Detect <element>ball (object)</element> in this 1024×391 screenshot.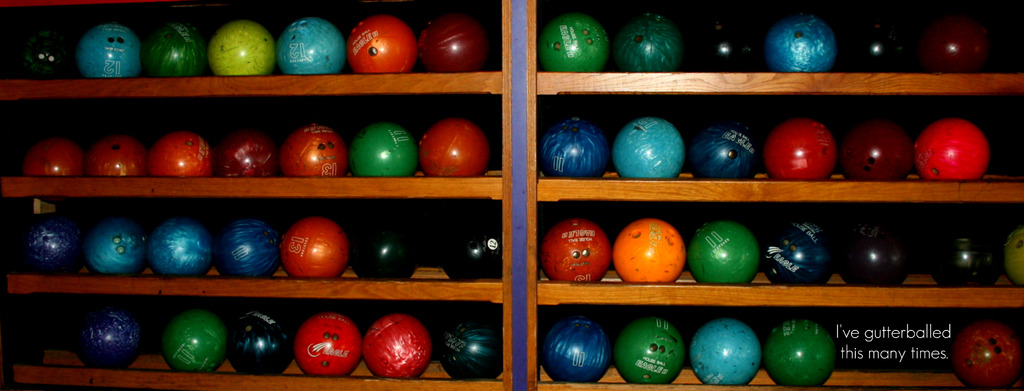
Detection: (538, 321, 611, 383).
